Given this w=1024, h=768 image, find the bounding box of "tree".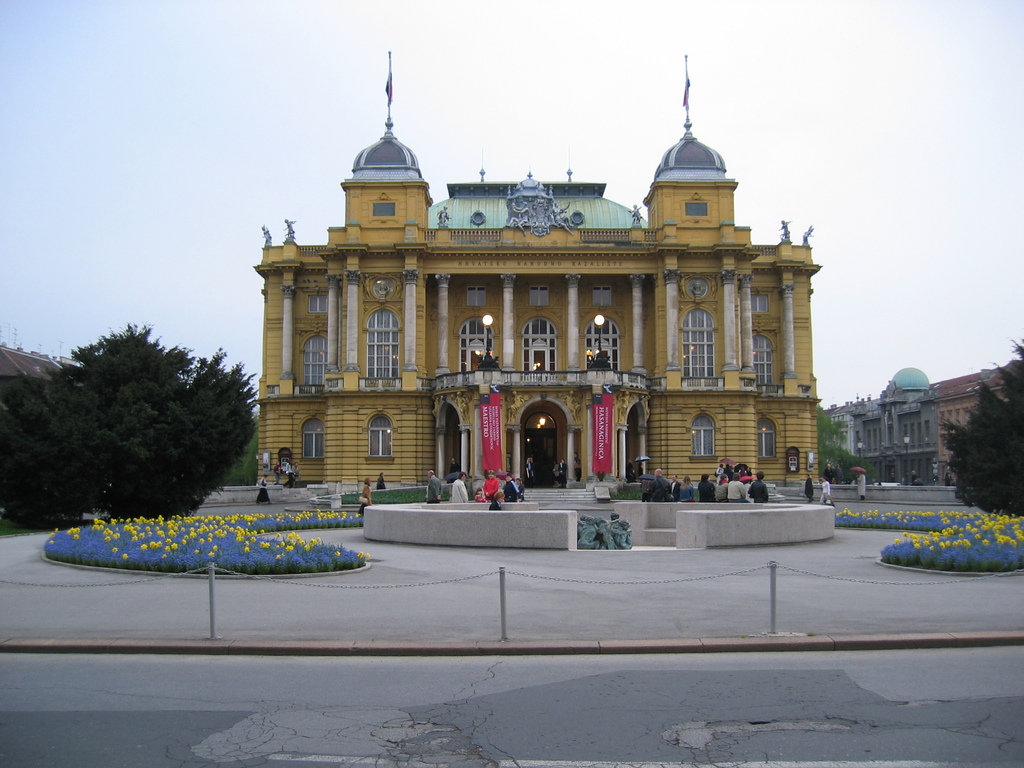
pyautogui.locateOnScreen(810, 406, 887, 480).
